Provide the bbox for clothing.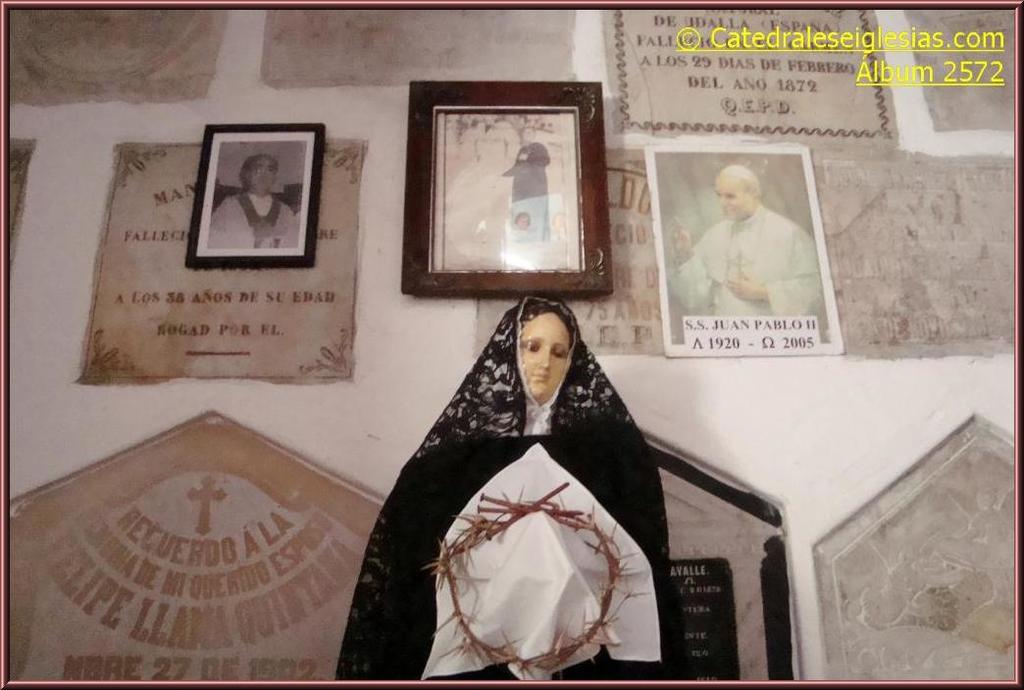
[x1=370, y1=297, x2=688, y2=681].
